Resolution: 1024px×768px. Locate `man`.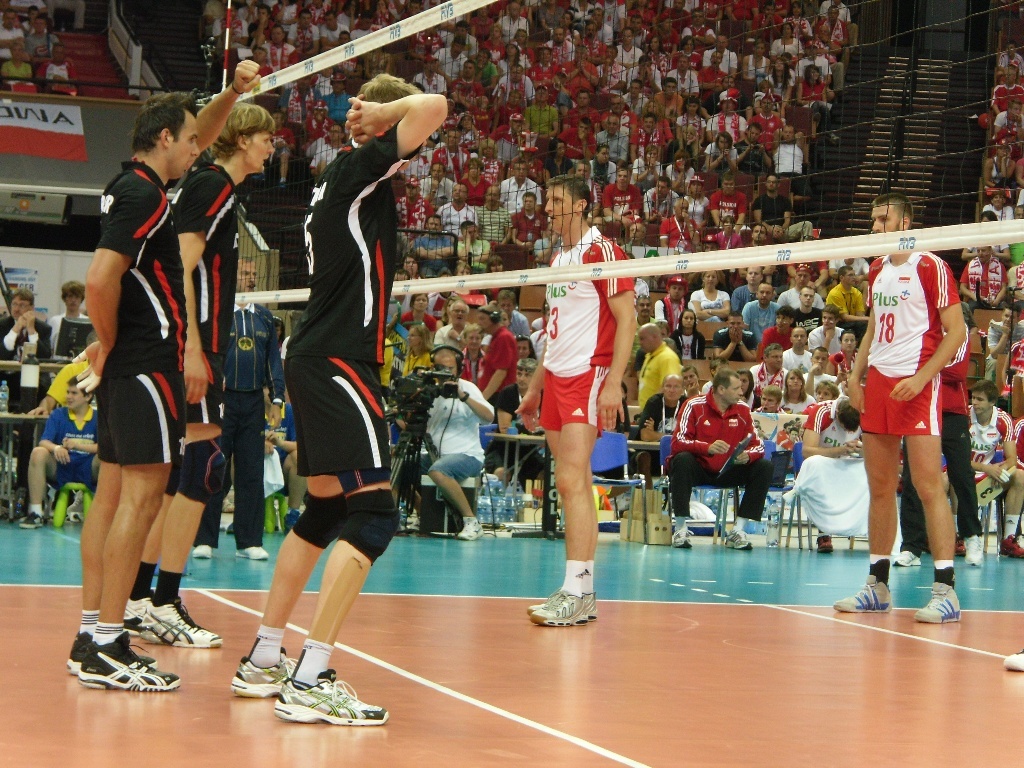
<box>757,174,808,243</box>.
